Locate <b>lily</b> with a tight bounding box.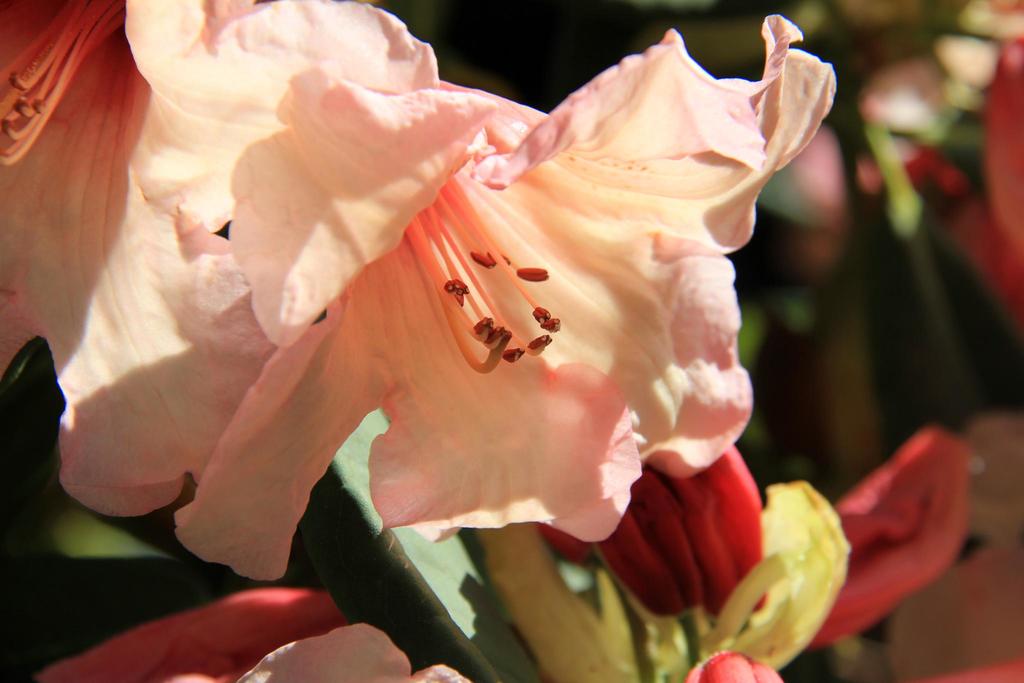
{"x1": 174, "y1": 13, "x2": 844, "y2": 585}.
